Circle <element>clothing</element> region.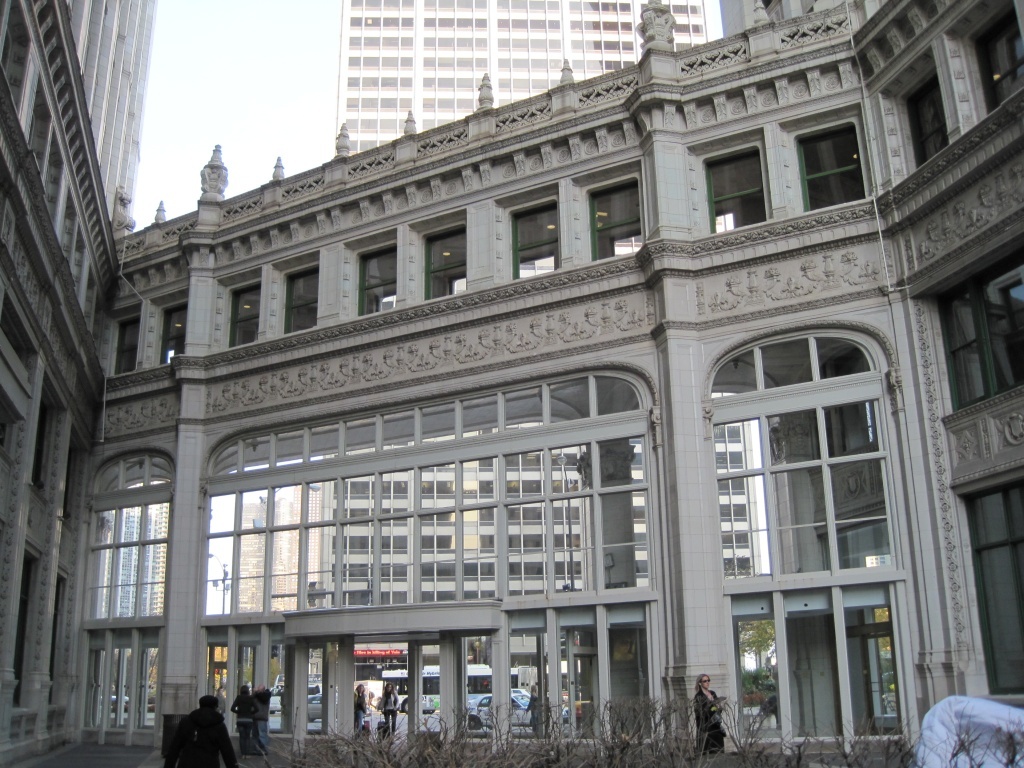
Region: 692, 684, 724, 754.
